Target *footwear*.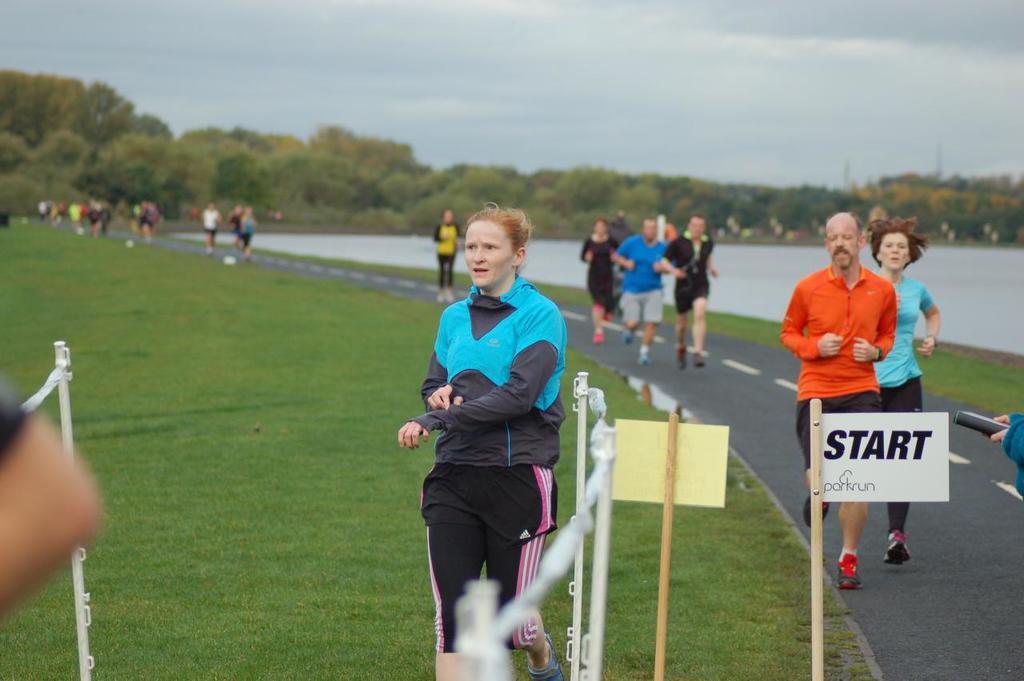
Target region: <box>692,353,704,369</box>.
